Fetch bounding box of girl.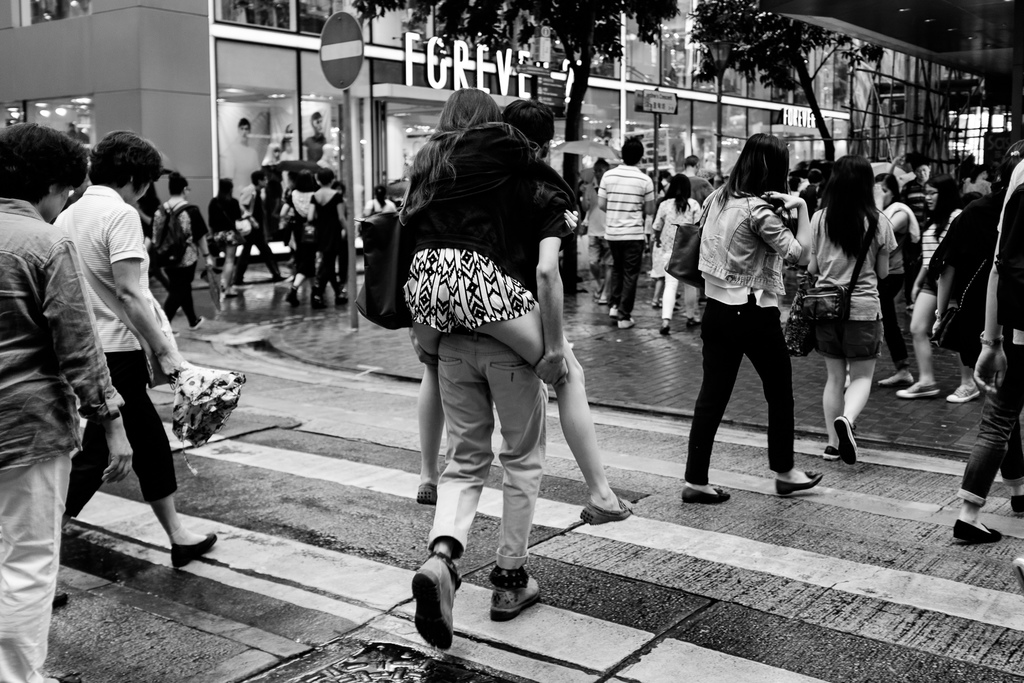
Bbox: <region>646, 238, 668, 306</region>.
